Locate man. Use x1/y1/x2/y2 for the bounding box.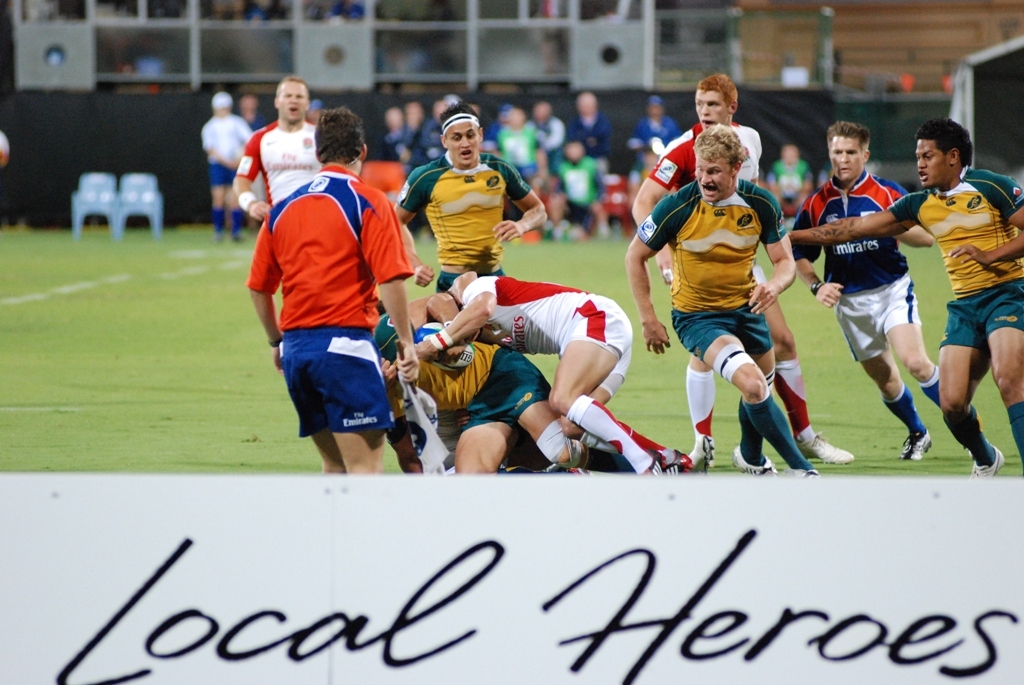
390/272/692/482.
